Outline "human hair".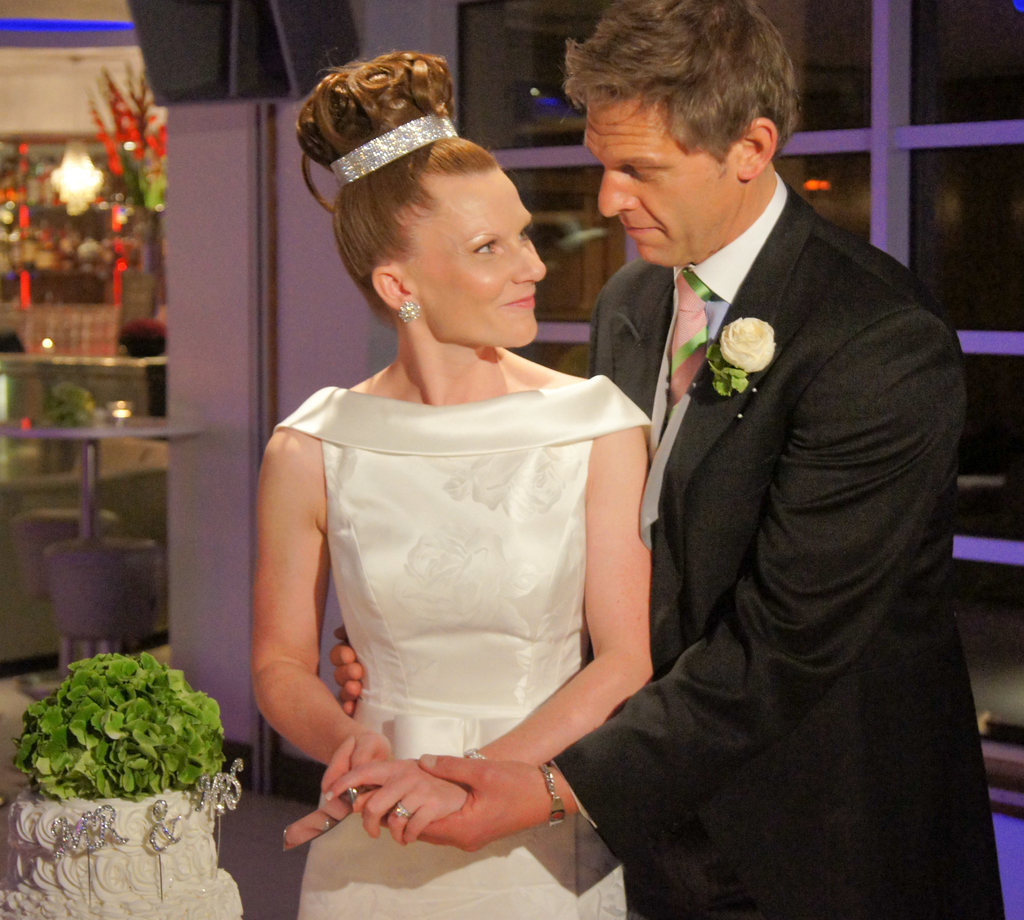
Outline: {"left": 554, "top": 13, "right": 787, "bottom": 204}.
